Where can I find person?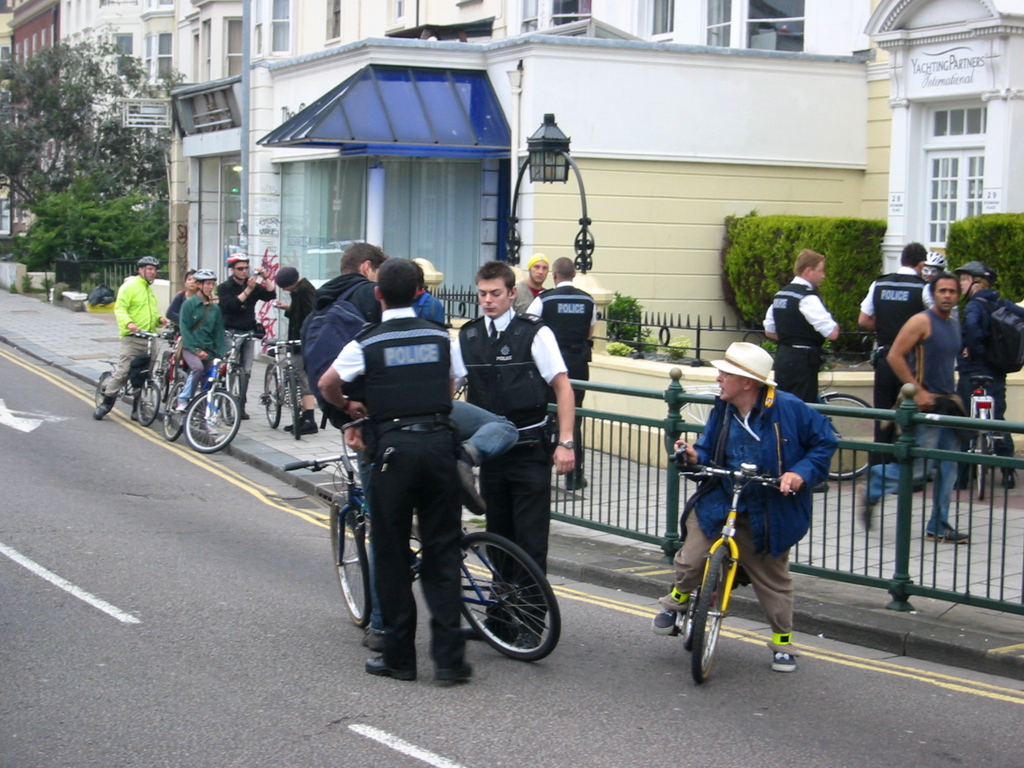
You can find it at pyautogui.locateOnScreen(504, 255, 553, 319).
